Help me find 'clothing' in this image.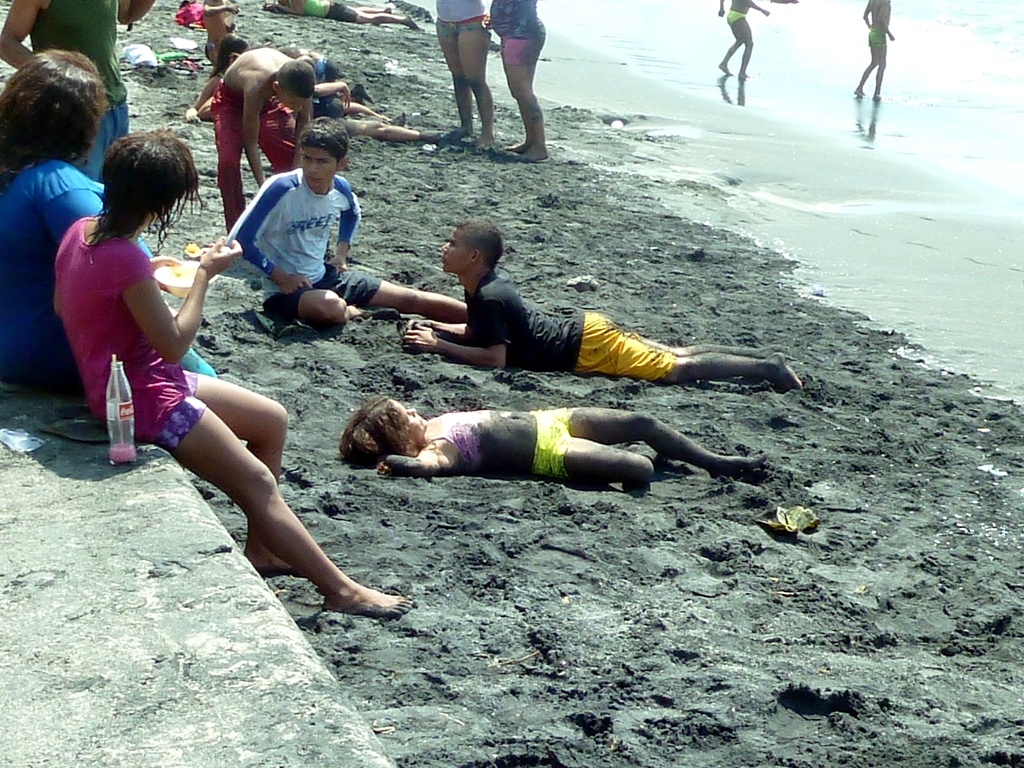
Found it: 213 81 307 224.
